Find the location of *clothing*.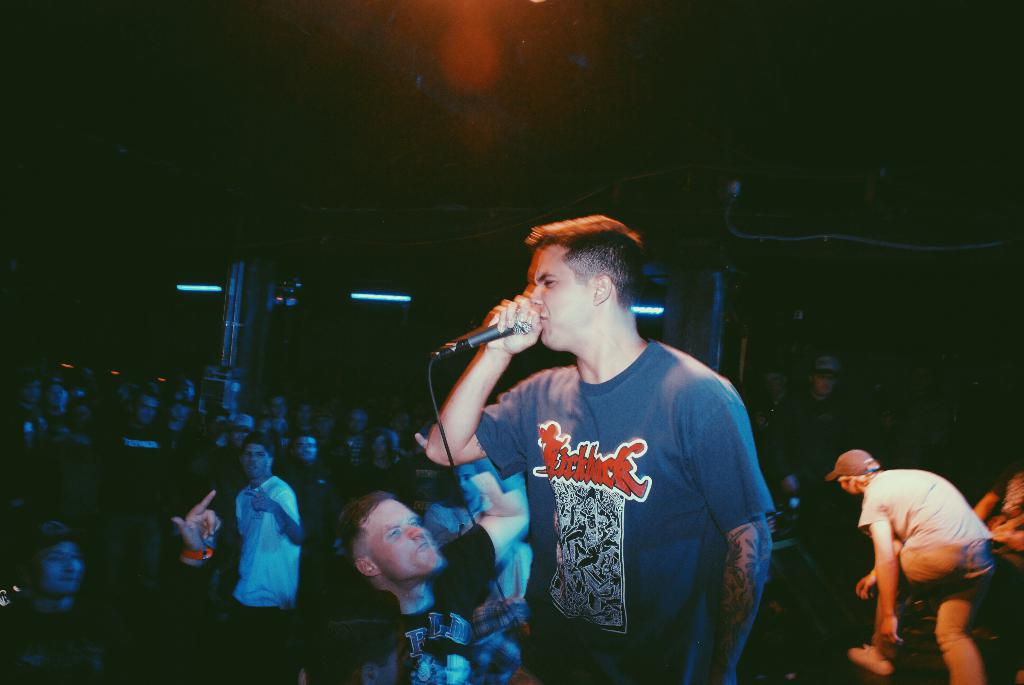
Location: [385, 518, 486, 684].
